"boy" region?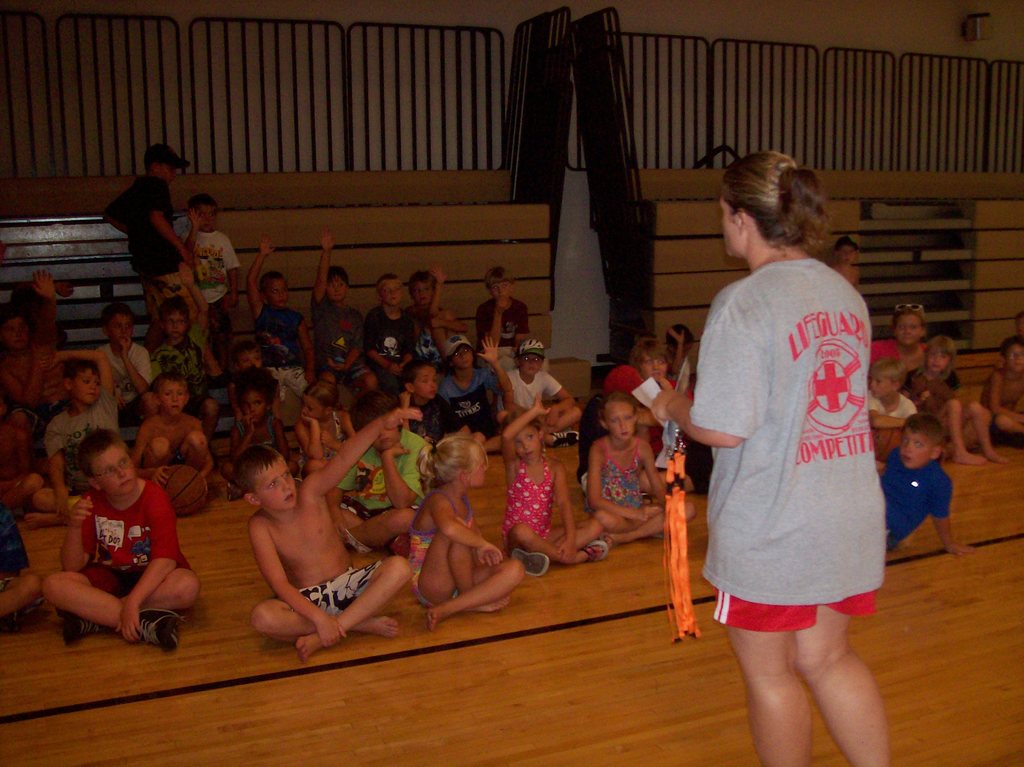
rect(875, 410, 975, 551)
